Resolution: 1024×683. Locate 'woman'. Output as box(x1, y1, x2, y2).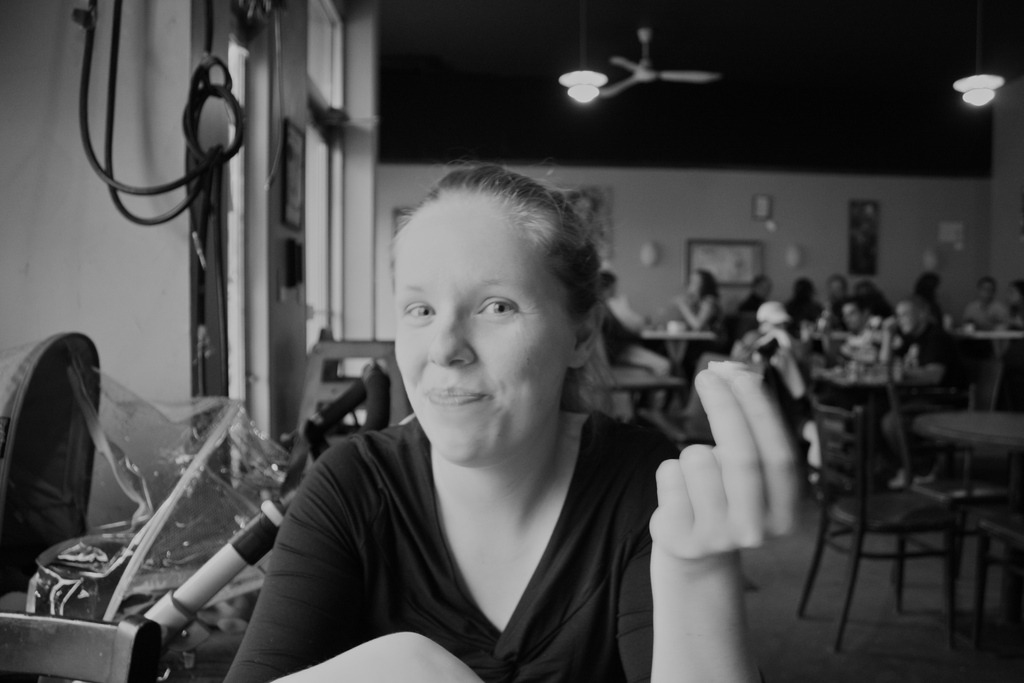
box(246, 176, 693, 682).
